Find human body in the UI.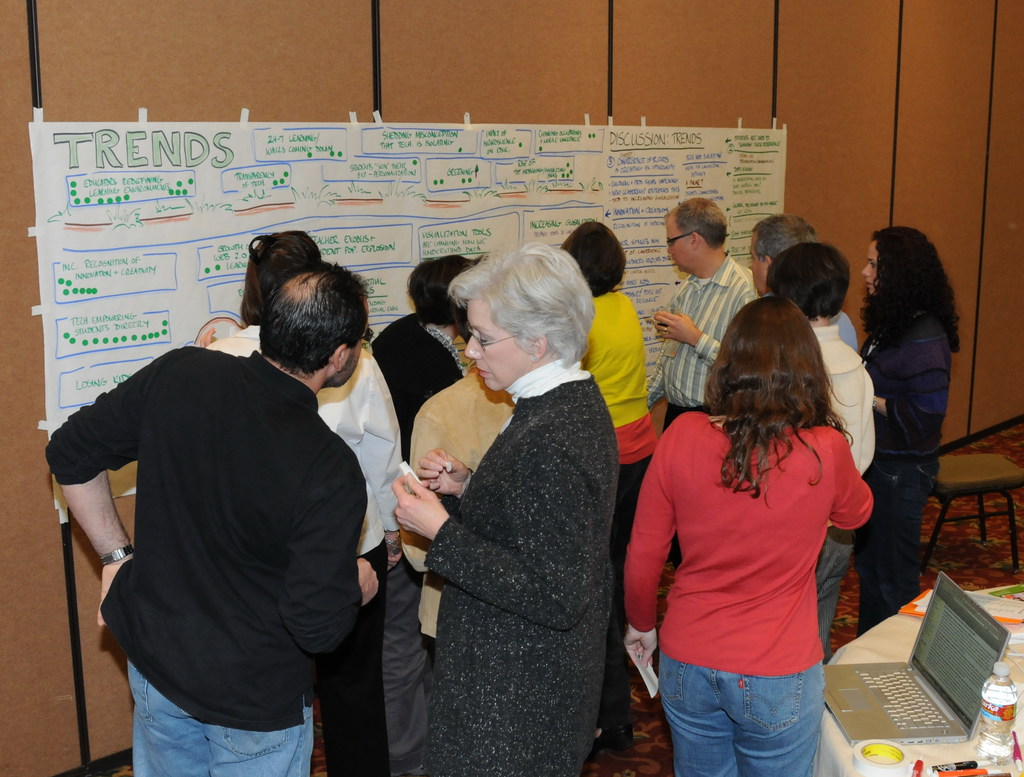
UI element at select_region(207, 227, 412, 571).
